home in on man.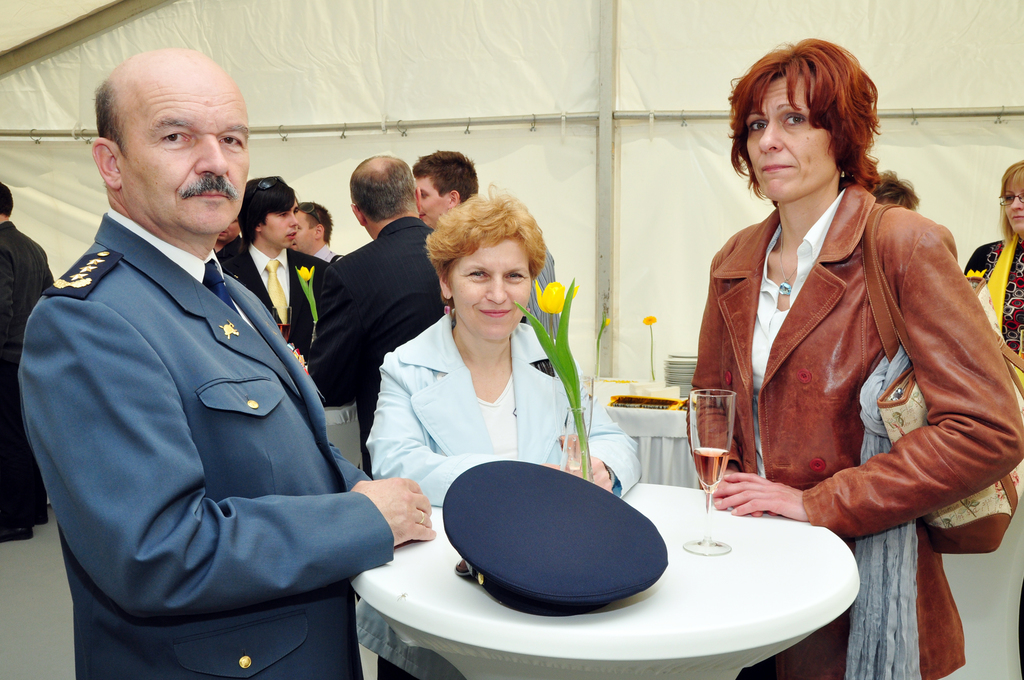
Homed in at 214 177 335 376.
